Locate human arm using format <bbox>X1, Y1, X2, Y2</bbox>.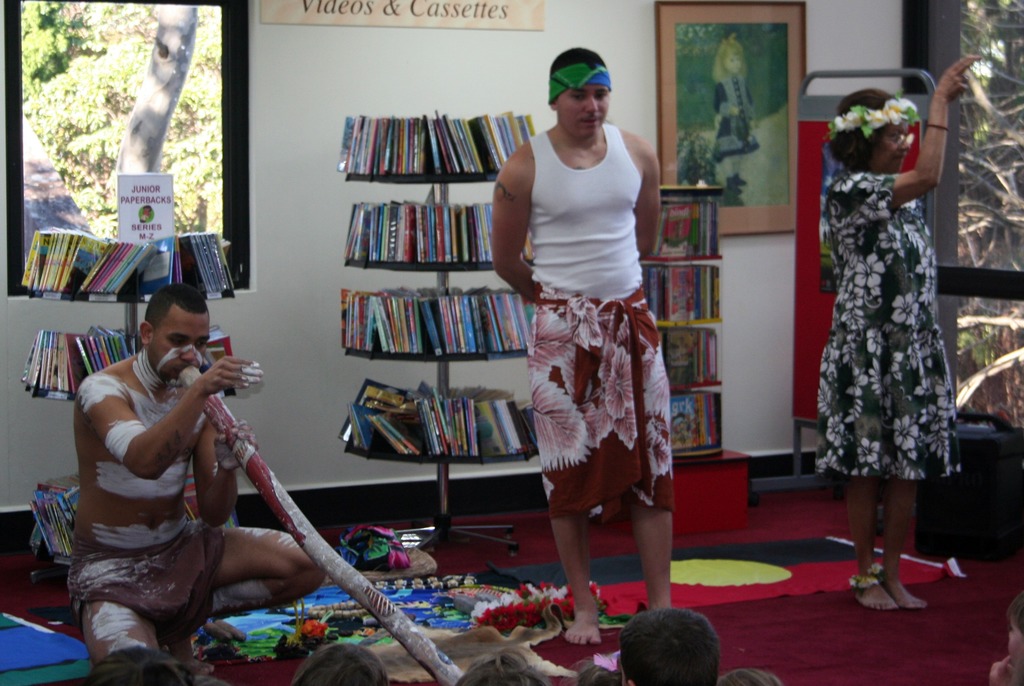
<bbox>819, 54, 981, 222</bbox>.
